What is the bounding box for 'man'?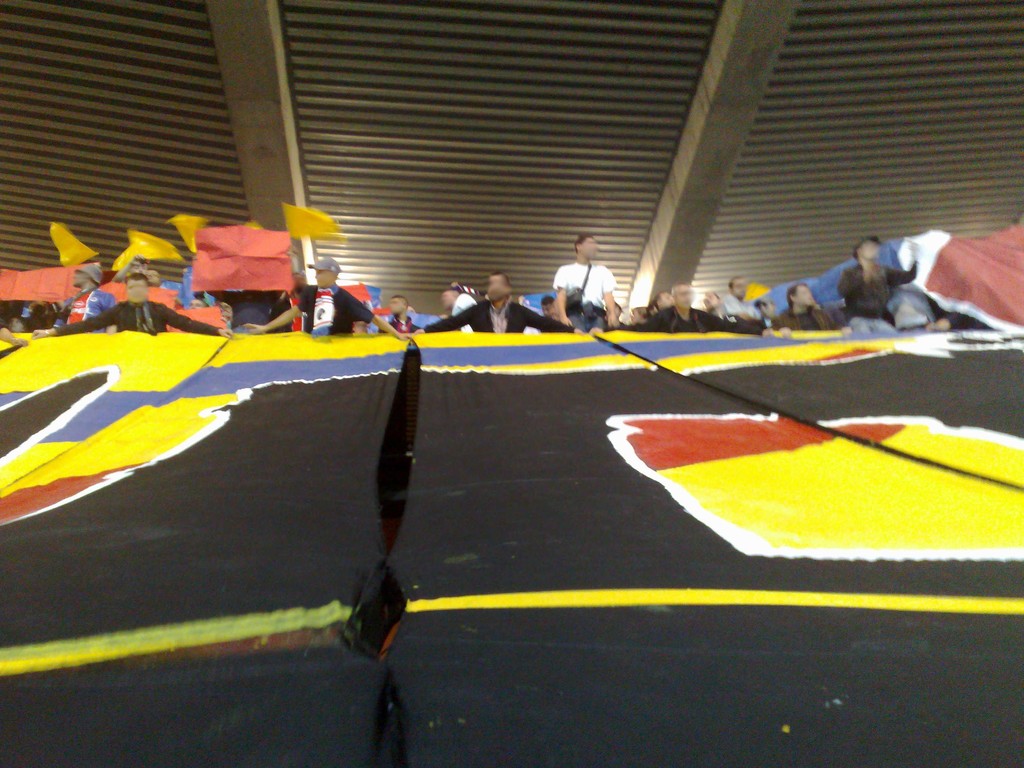
[618, 283, 789, 340].
